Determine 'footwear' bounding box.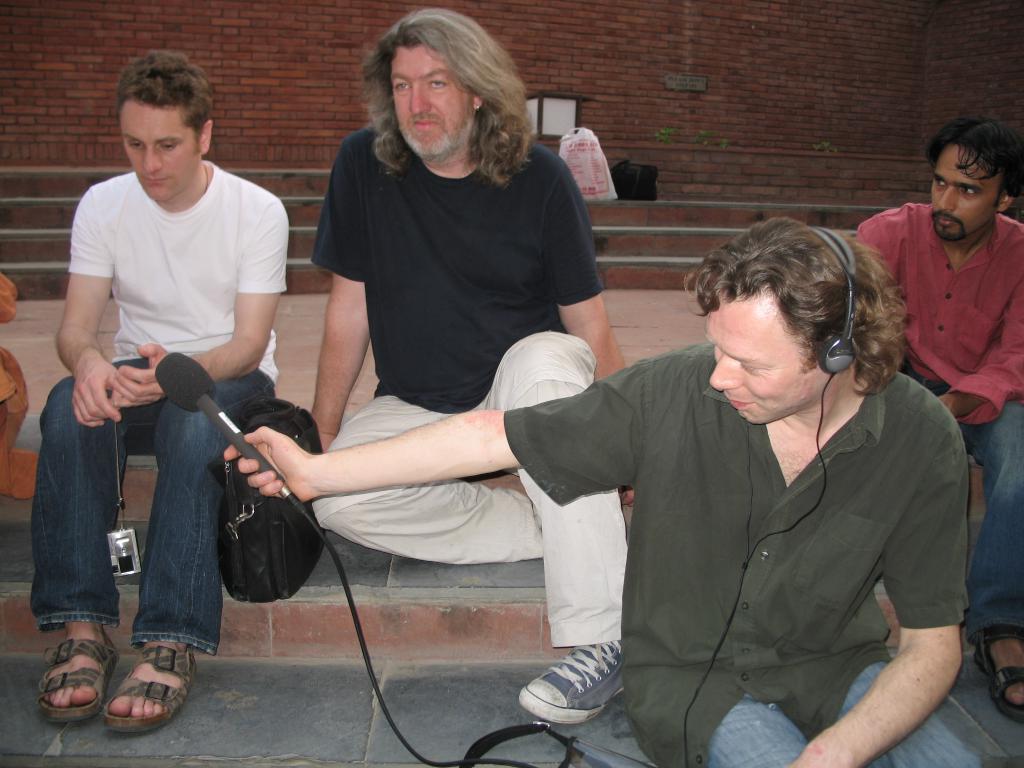
Determined: pyautogui.locateOnScreen(37, 621, 113, 730).
